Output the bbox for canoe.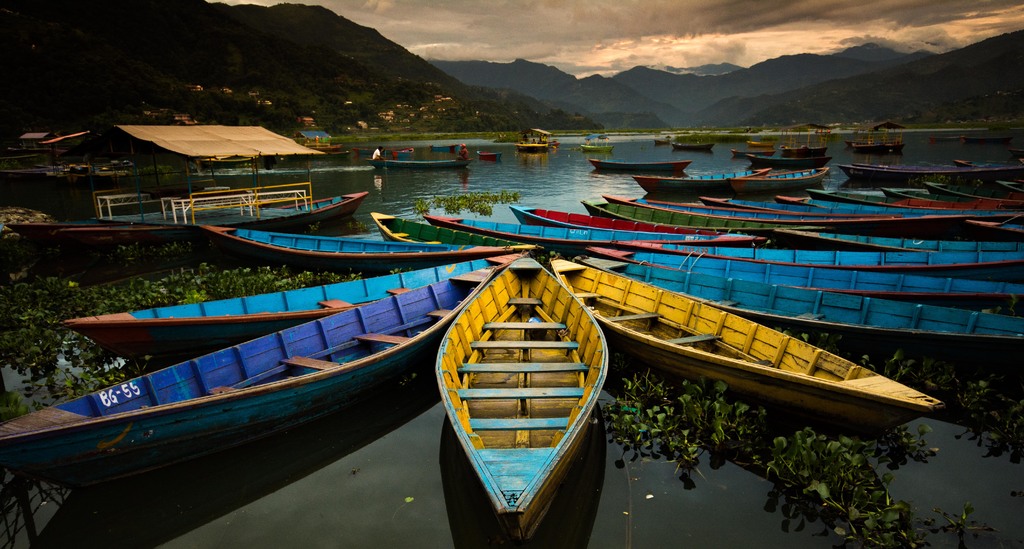
select_region(197, 219, 495, 254).
